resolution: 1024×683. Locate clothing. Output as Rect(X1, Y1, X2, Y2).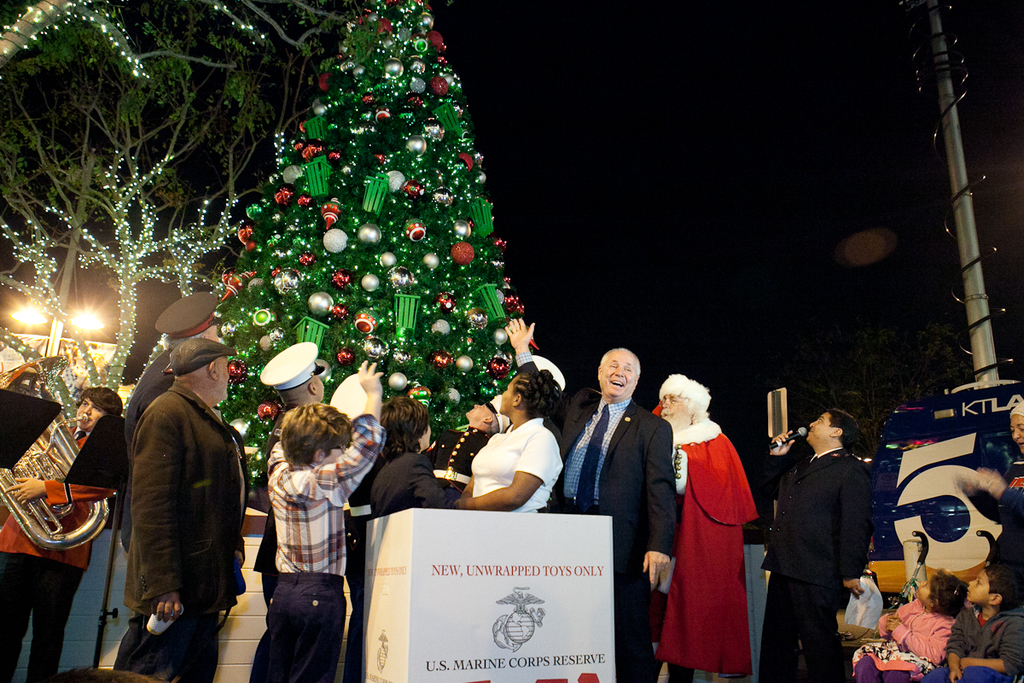
Rect(0, 420, 108, 682).
